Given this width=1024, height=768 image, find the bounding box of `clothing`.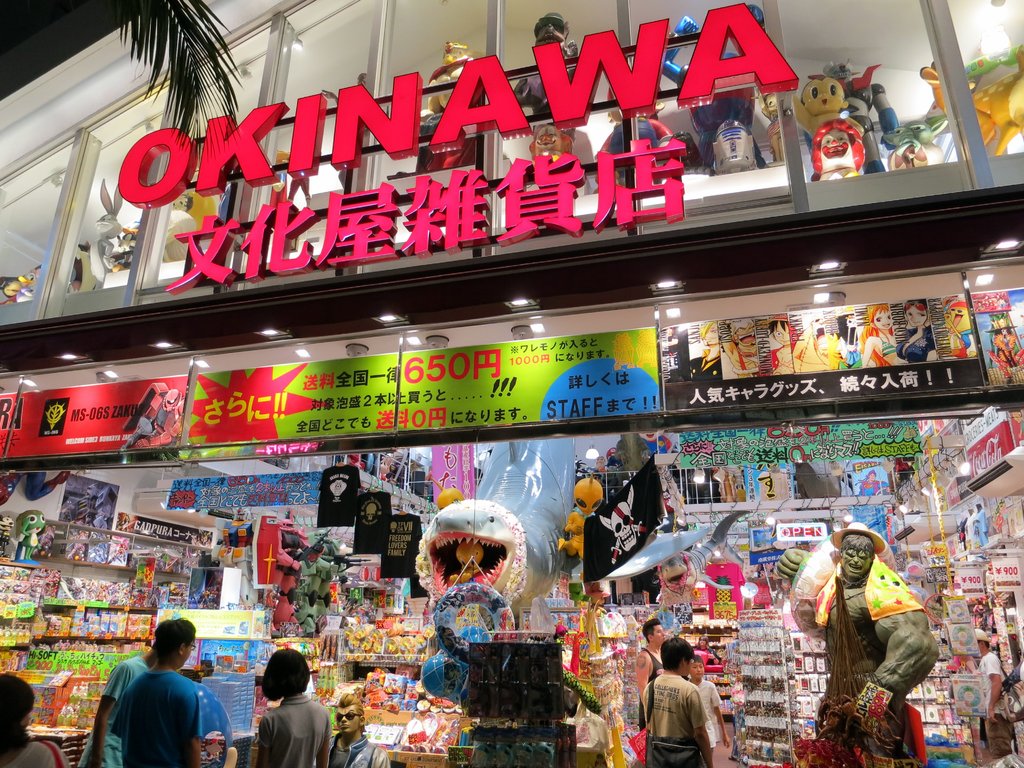
(607, 454, 626, 491).
